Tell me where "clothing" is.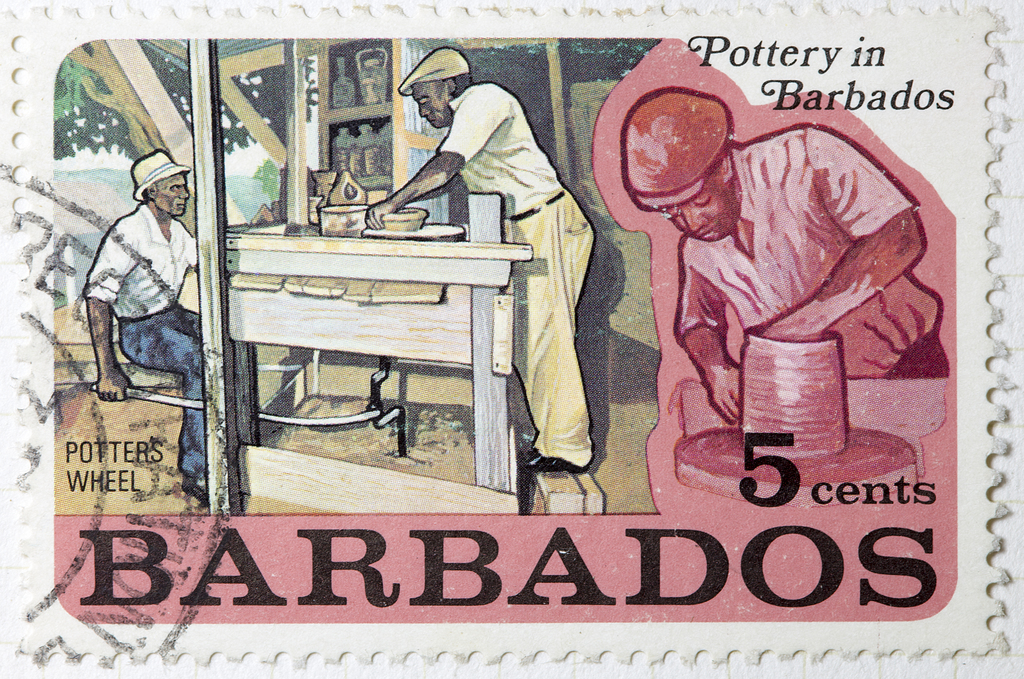
"clothing" is at BBox(405, 47, 609, 456).
